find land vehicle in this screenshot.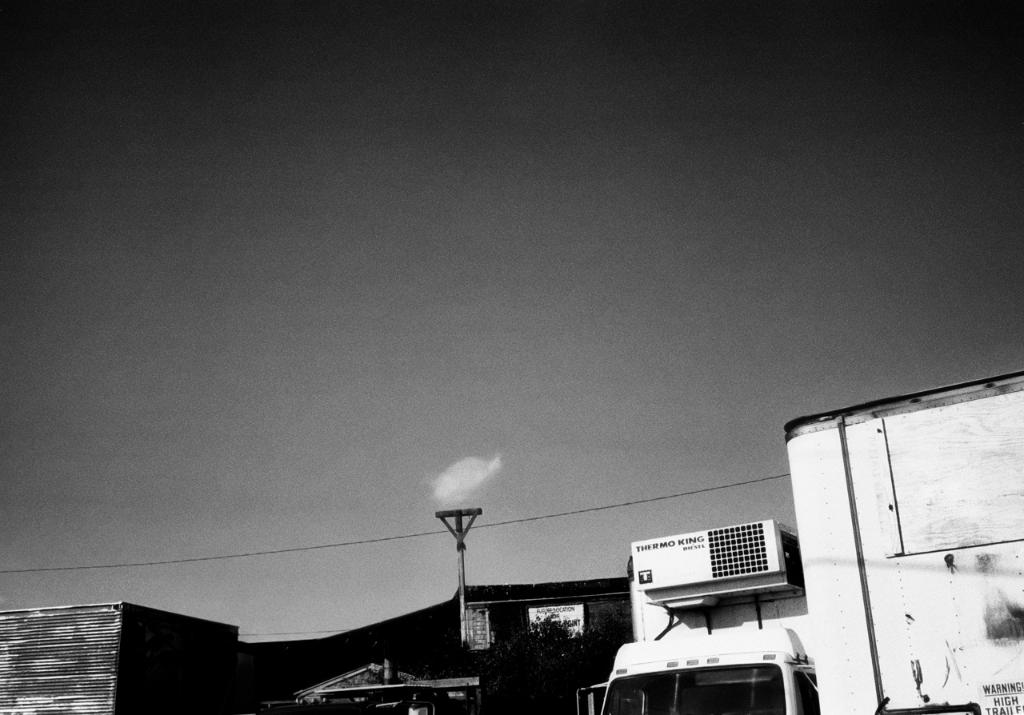
The bounding box for land vehicle is bbox=(250, 658, 486, 714).
